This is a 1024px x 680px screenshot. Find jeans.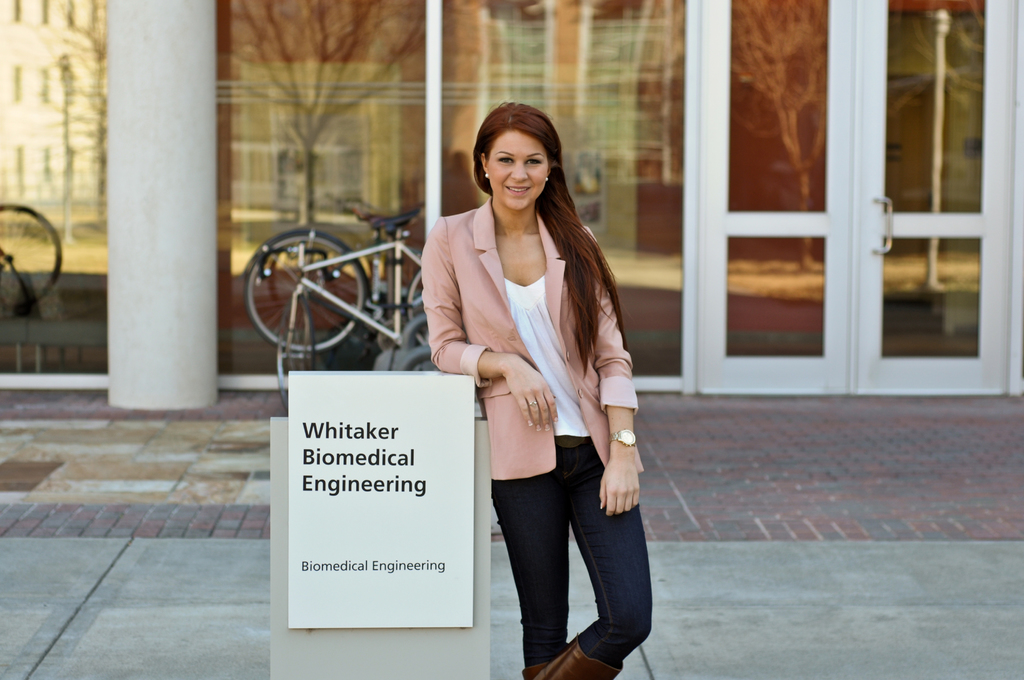
Bounding box: locate(480, 430, 642, 649).
